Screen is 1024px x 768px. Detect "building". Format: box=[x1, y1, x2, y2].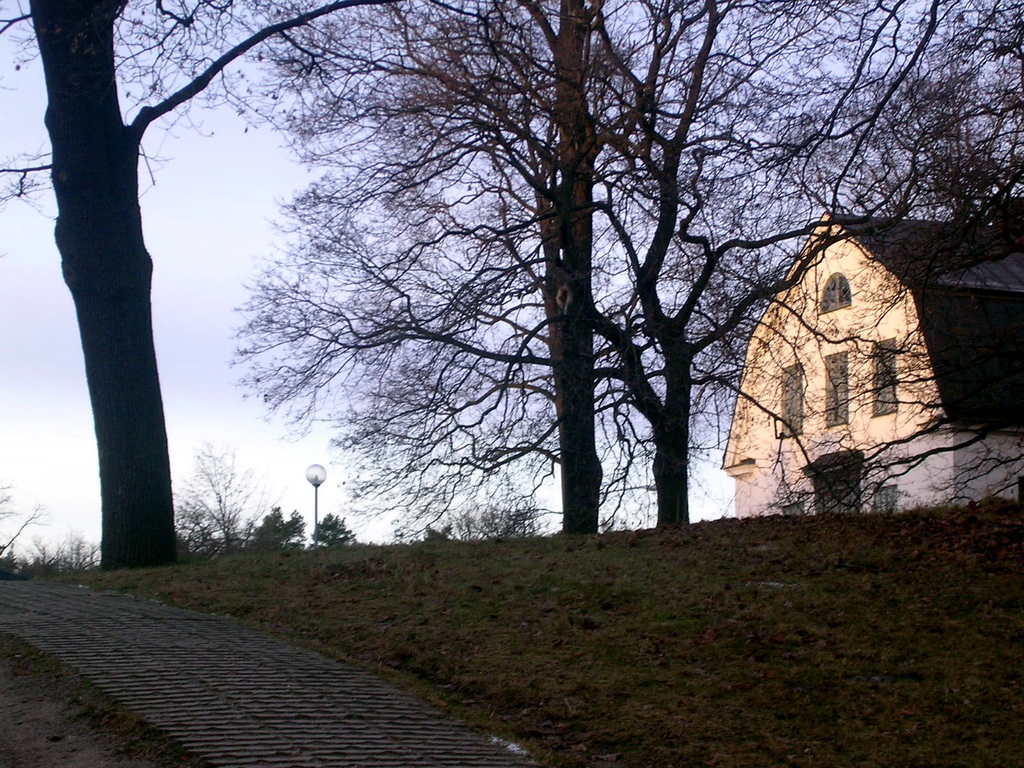
box=[723, 193, 1023, 518].
